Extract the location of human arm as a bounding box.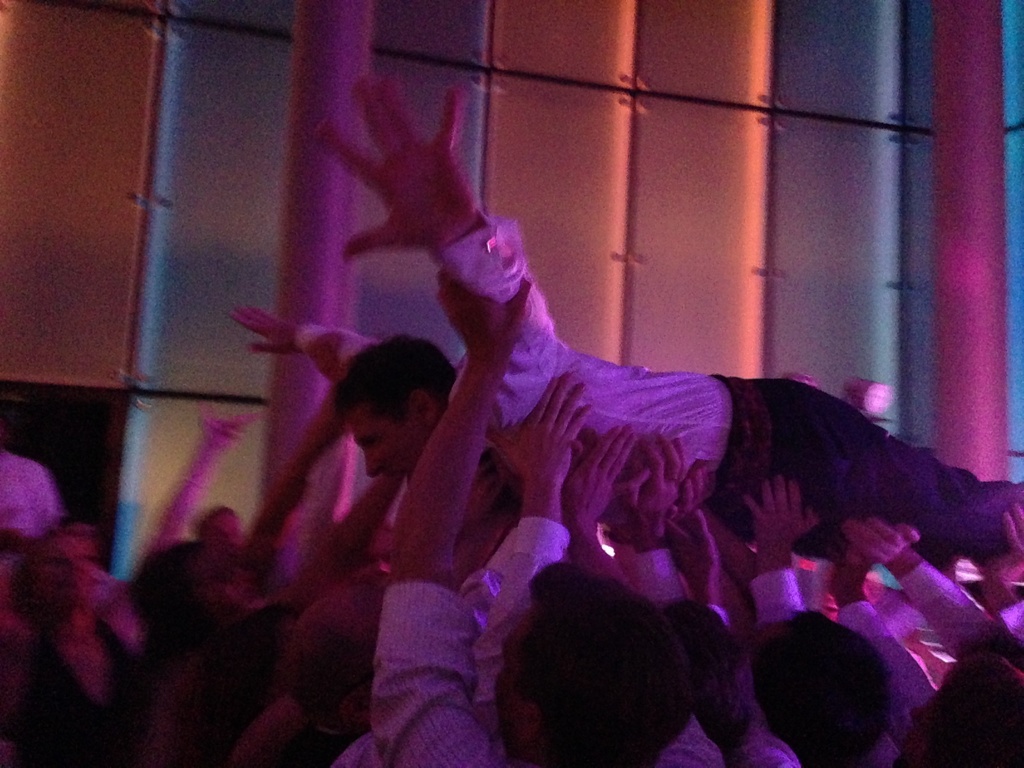
232, 304, 385, 348.
